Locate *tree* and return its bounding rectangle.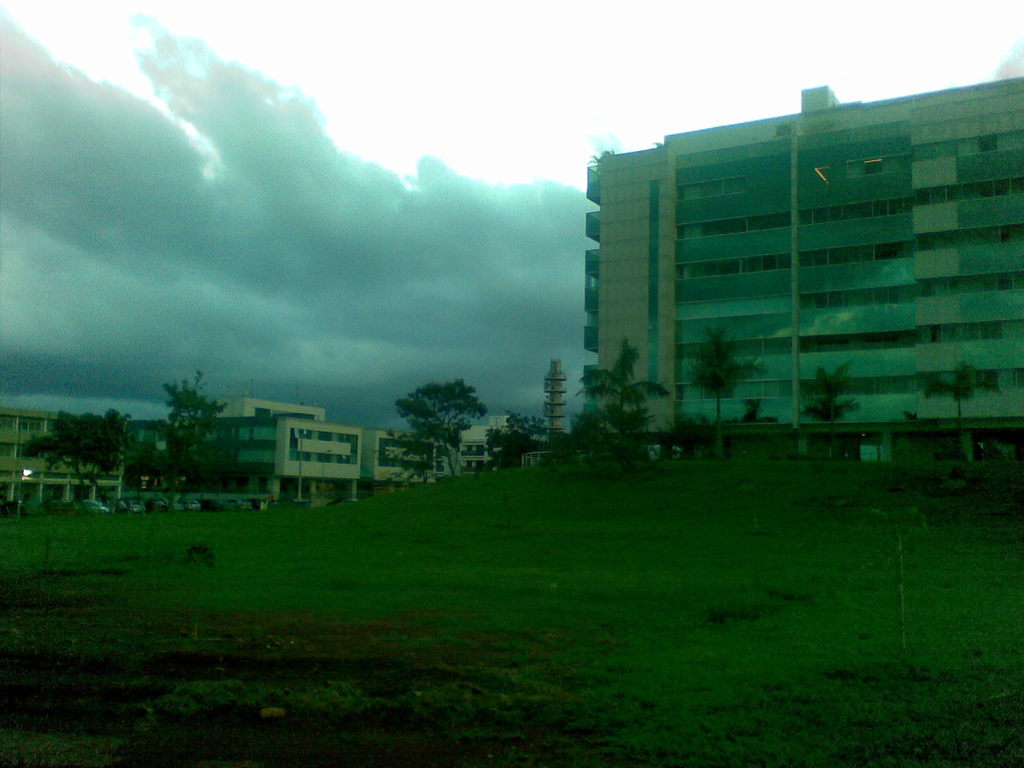
bbox=(29, 397, 113, 507).
